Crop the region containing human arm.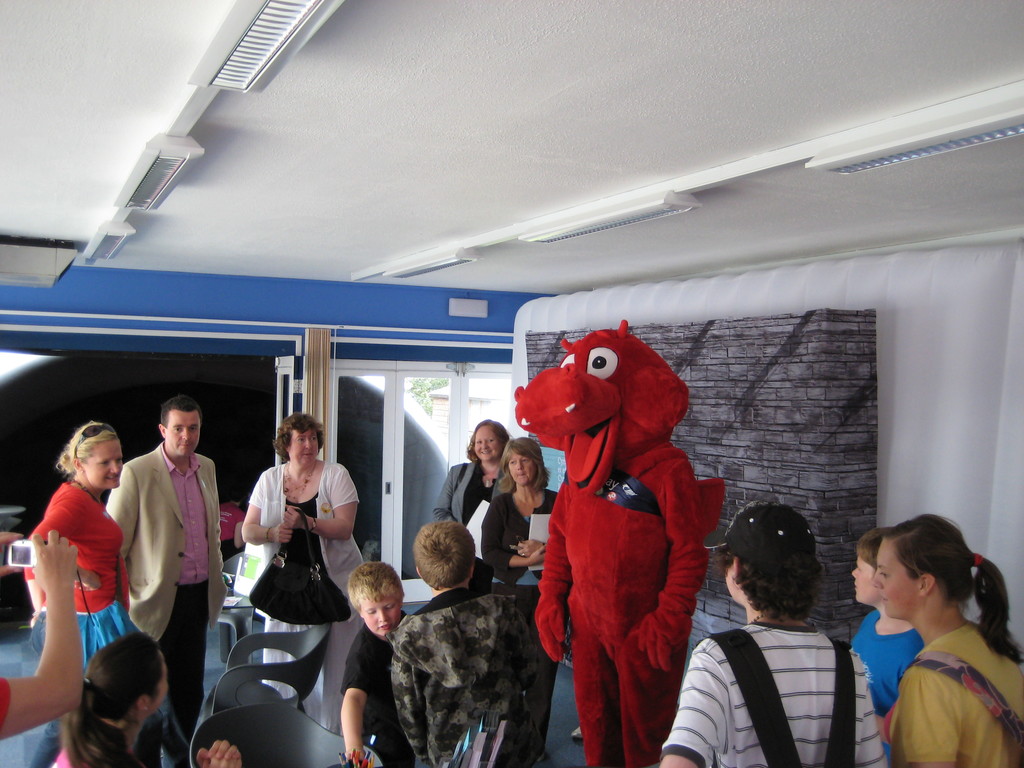
Crop region: rect(337, 637, 381, 767).
